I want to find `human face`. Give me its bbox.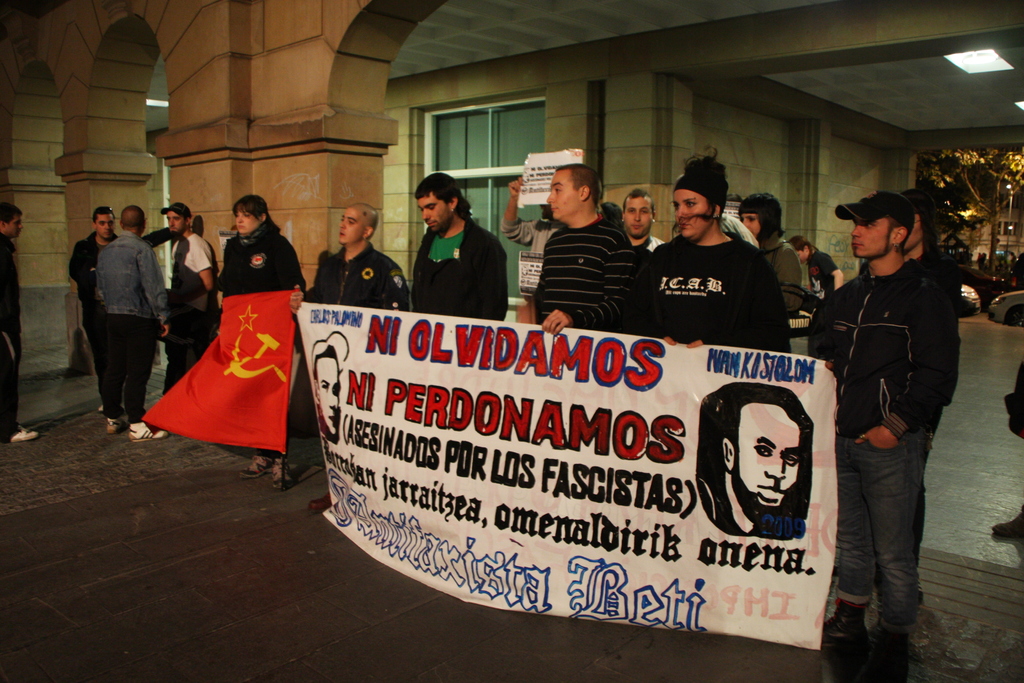
<bbox>314, 345, 340, 439</bbox>.
